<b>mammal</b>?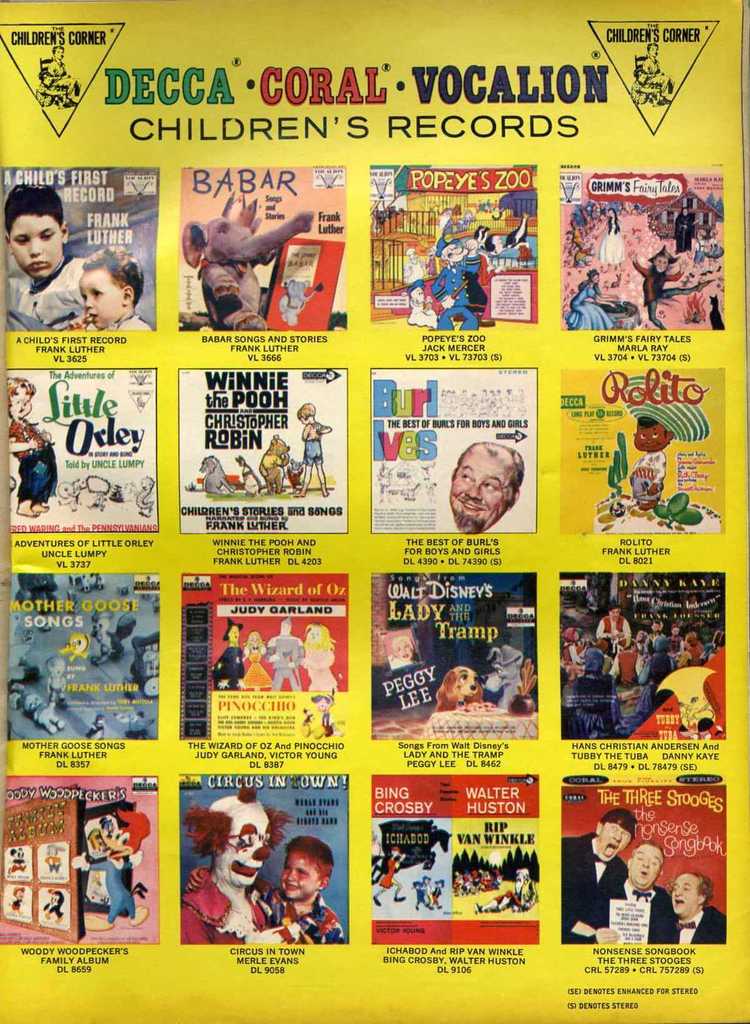
BBox(297, 404, 326, 496)
